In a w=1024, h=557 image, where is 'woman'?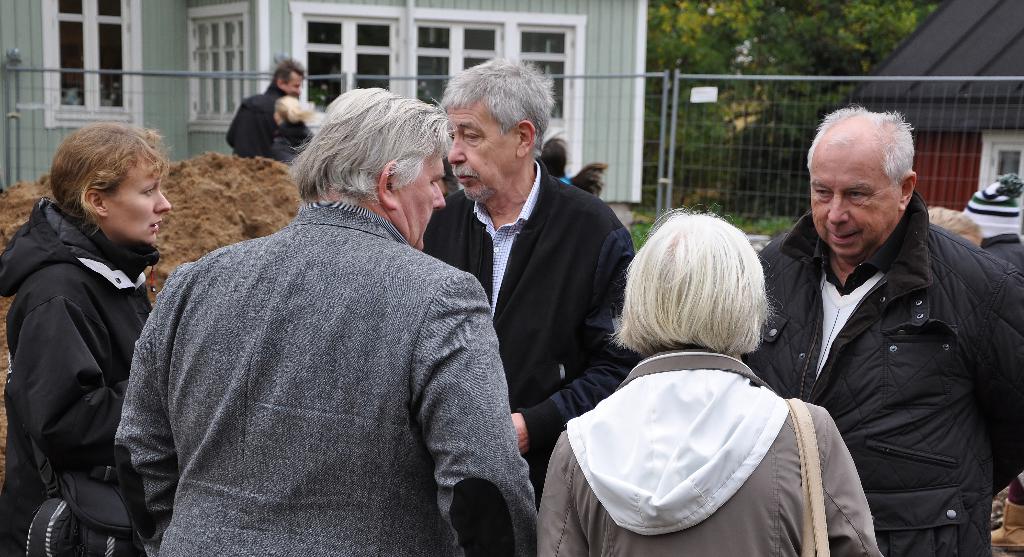
0, 120, 173, 556.
